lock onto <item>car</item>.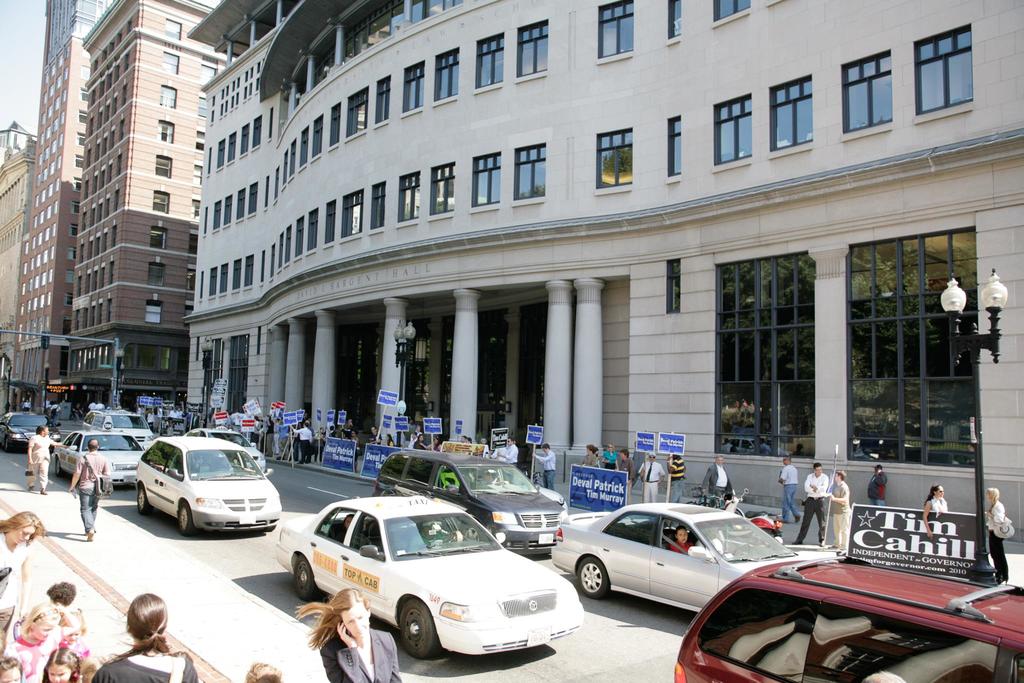
Locked: 275,493,589,662.
